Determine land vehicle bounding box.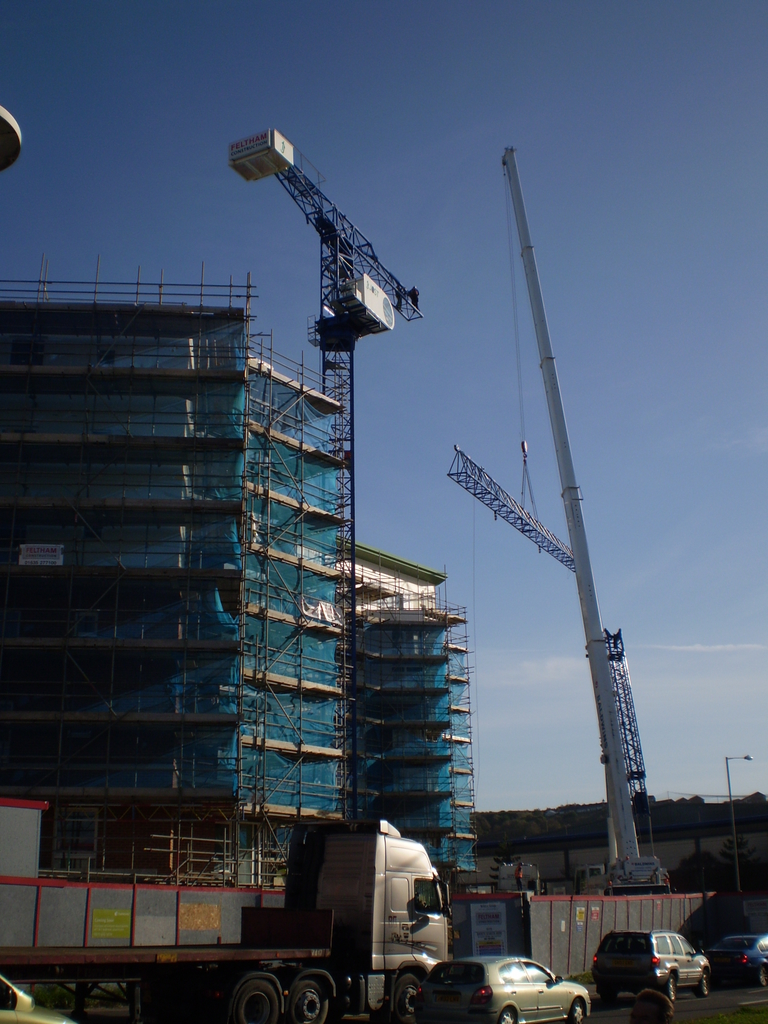
Determined: Rect(0, 975, 73, 1023).
